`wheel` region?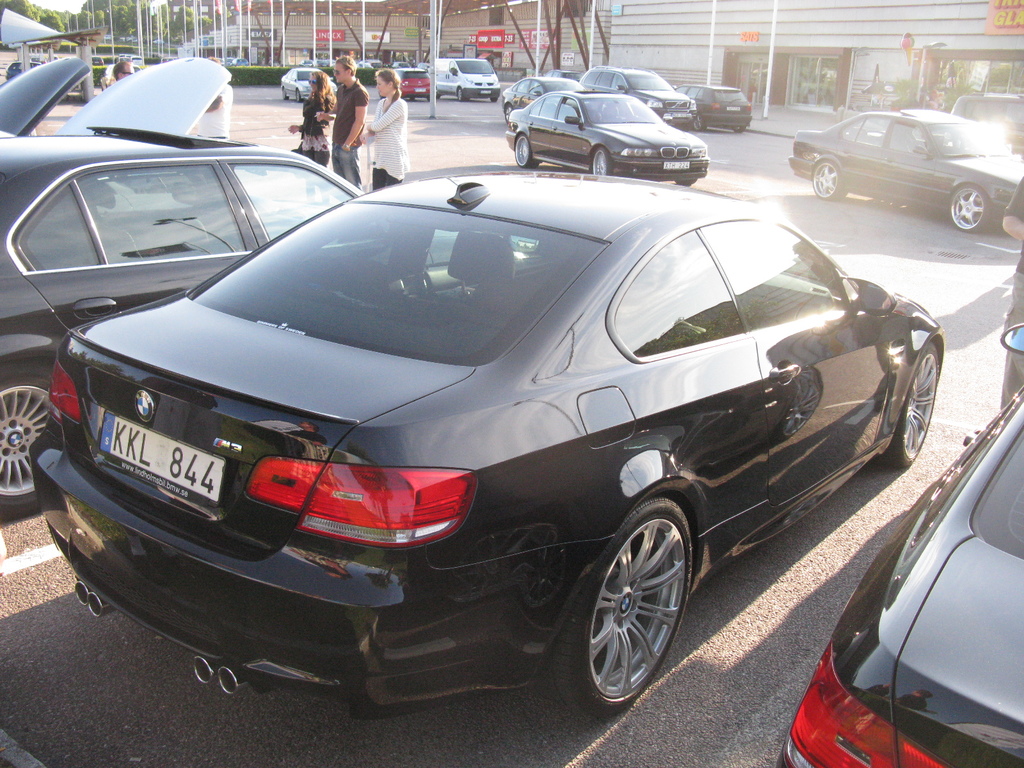
rect(594, 147, 614, 175)
